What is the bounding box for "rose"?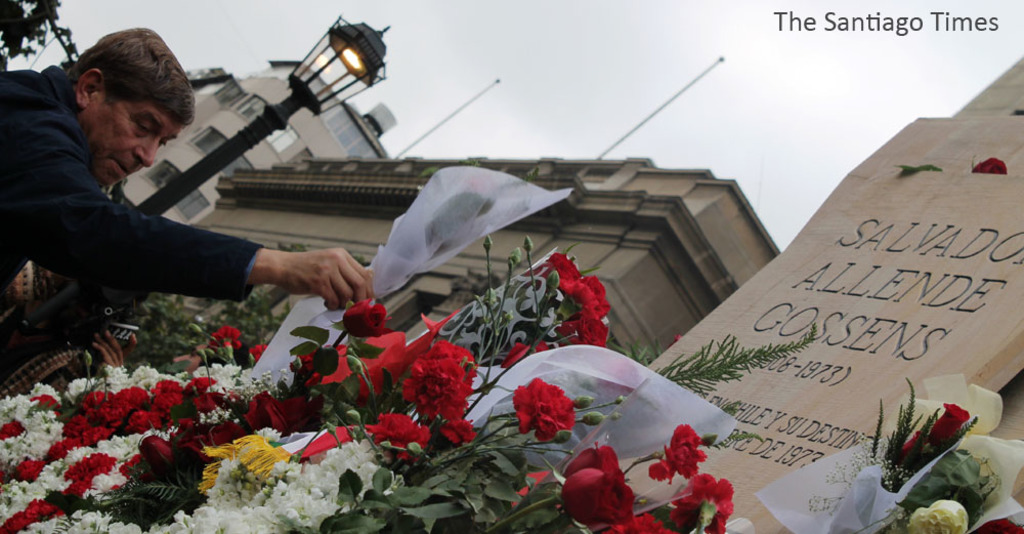
(left=338, top=294, right=386, bottom=336).
